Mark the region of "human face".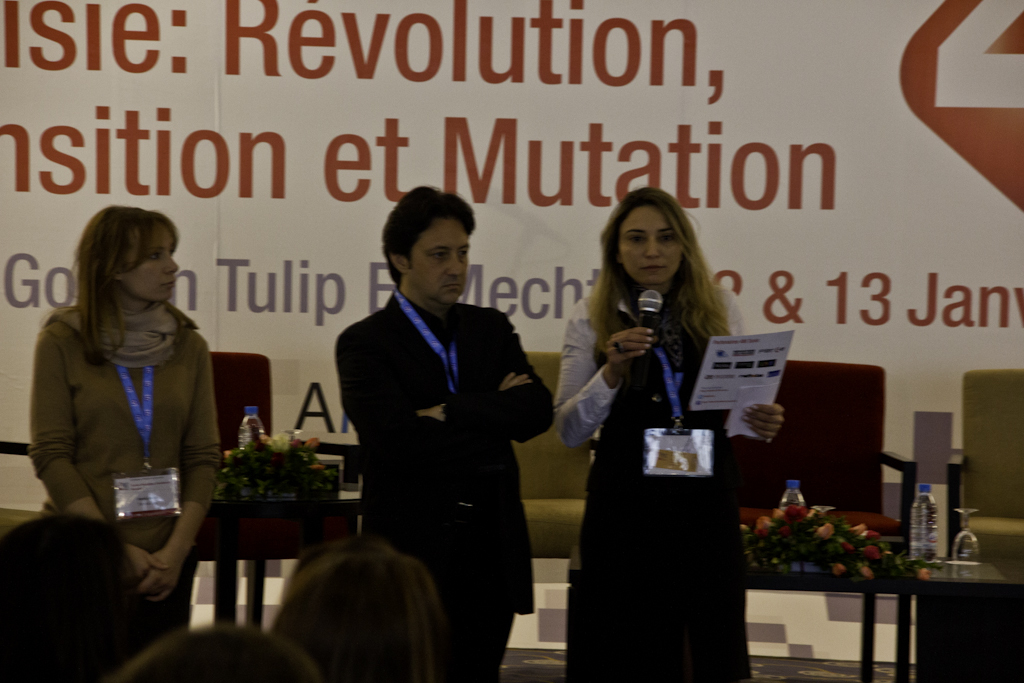
Region: [left=119, top=223, right=185, bottom=304].
